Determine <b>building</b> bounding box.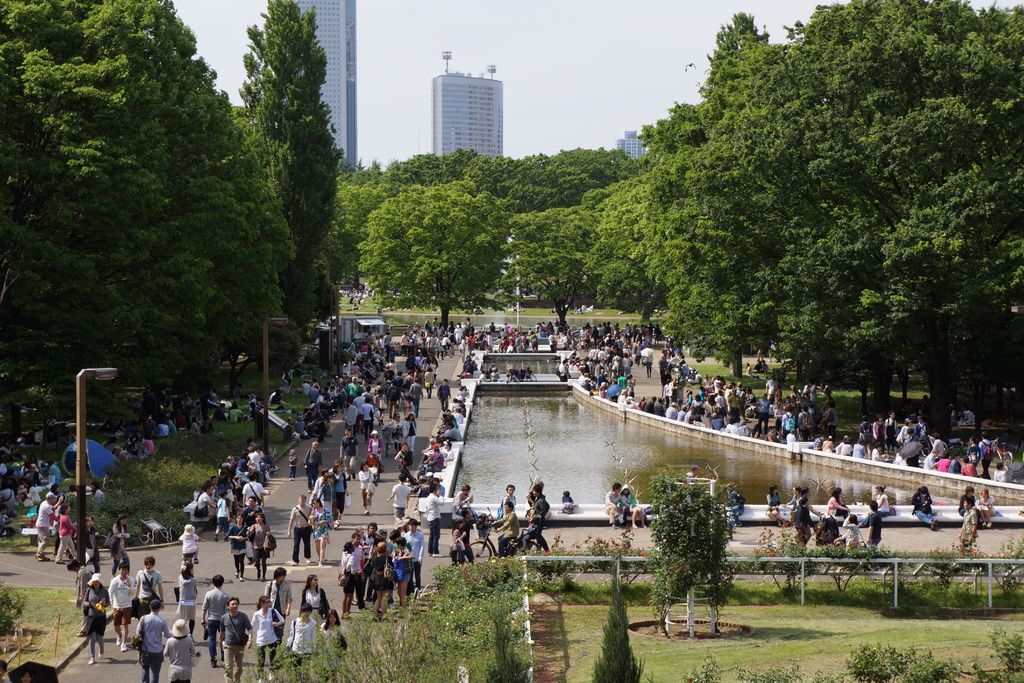
Determined: {"left": 619, "top": 131, "right": 648, "bottom": 158}.
